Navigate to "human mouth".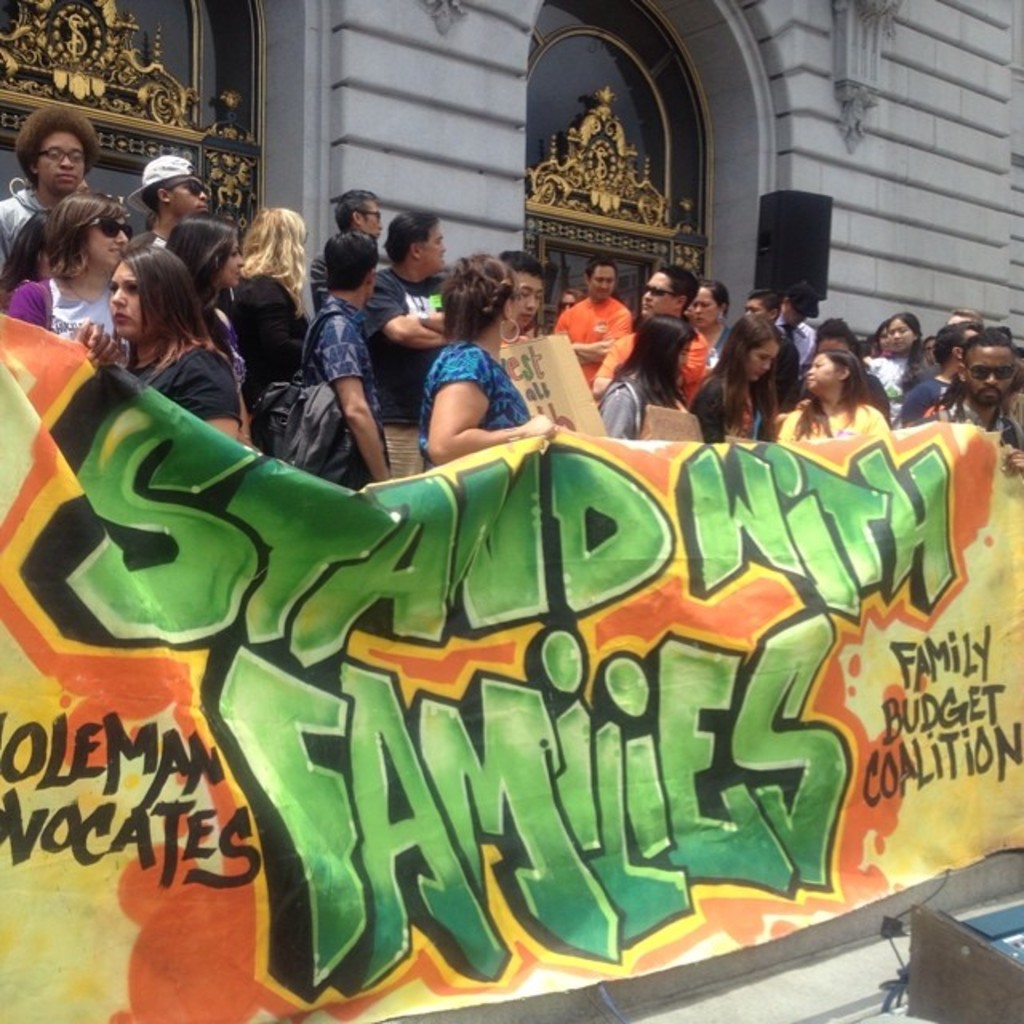
Navigation target: <box>53,174,77,182</box>.
